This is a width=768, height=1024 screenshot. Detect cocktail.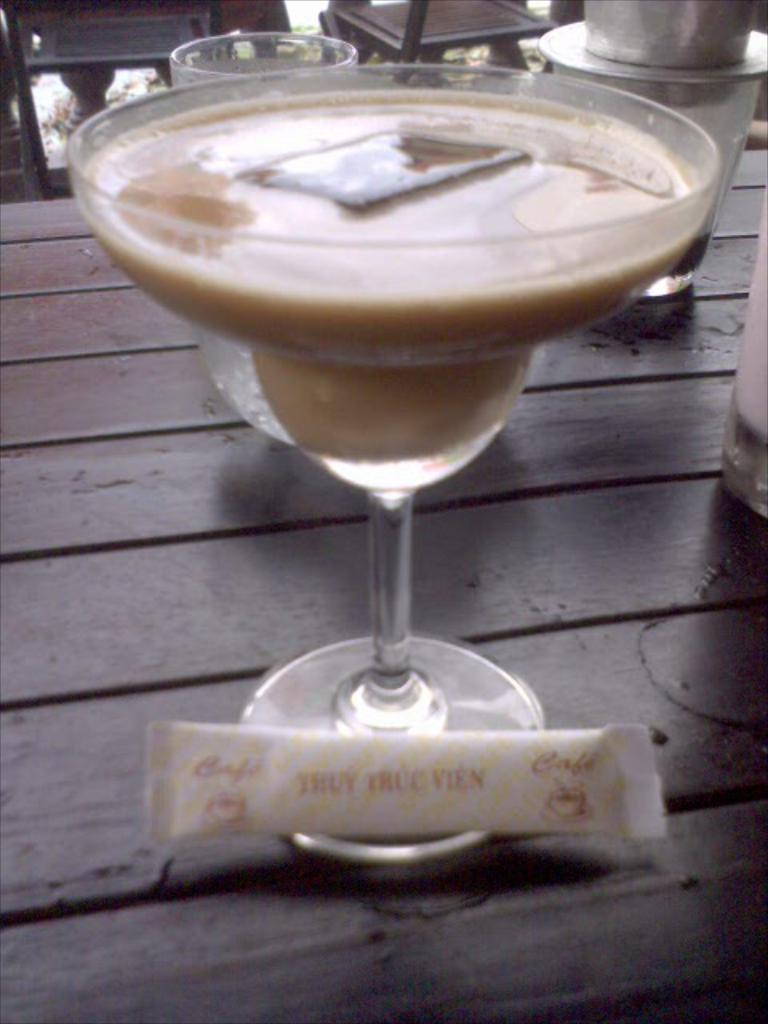
left=54, top=0, right=723, bottom=810.
